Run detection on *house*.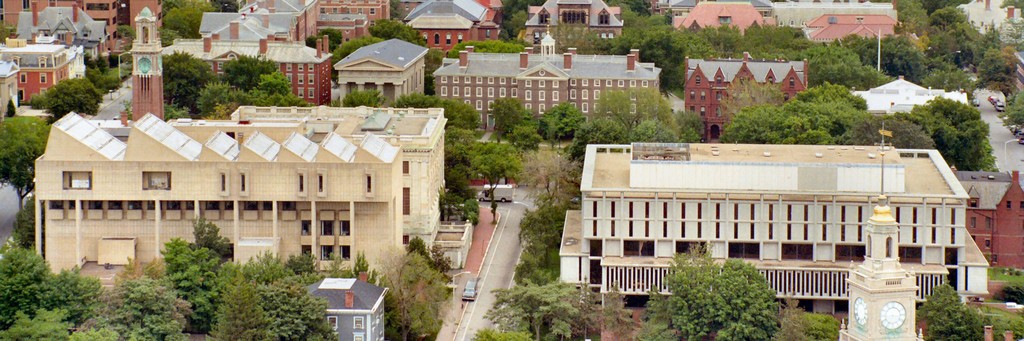
Result: box=[770, 0, 902, 48].
